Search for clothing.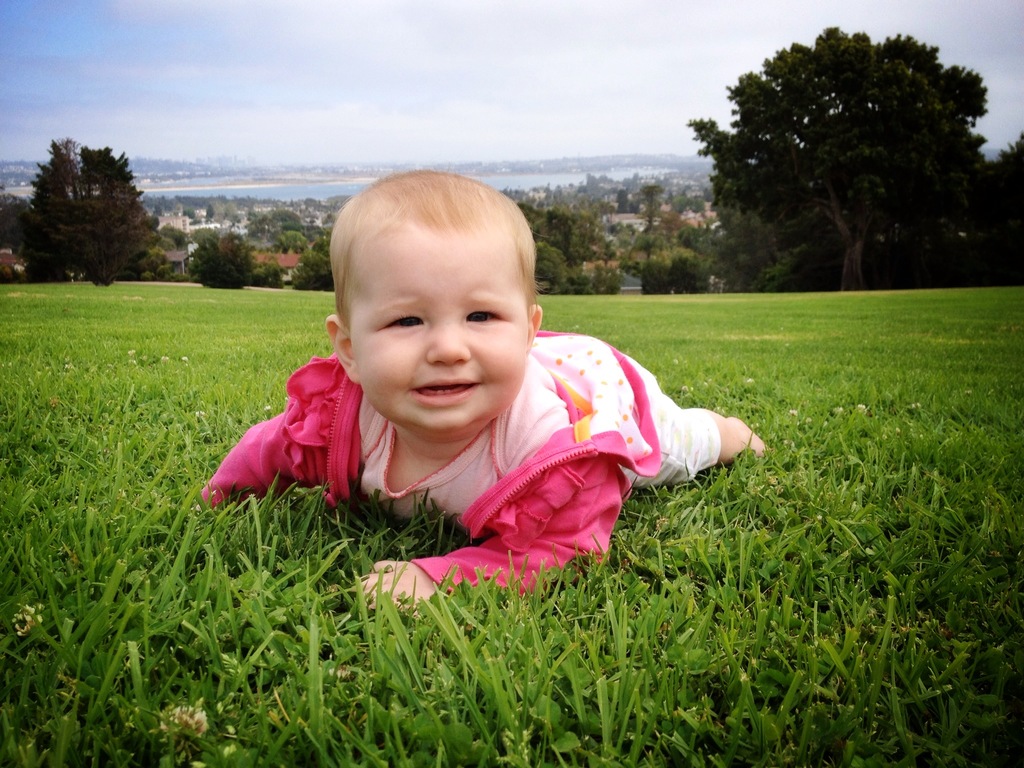
Found at (575, 340, 725, 491).
